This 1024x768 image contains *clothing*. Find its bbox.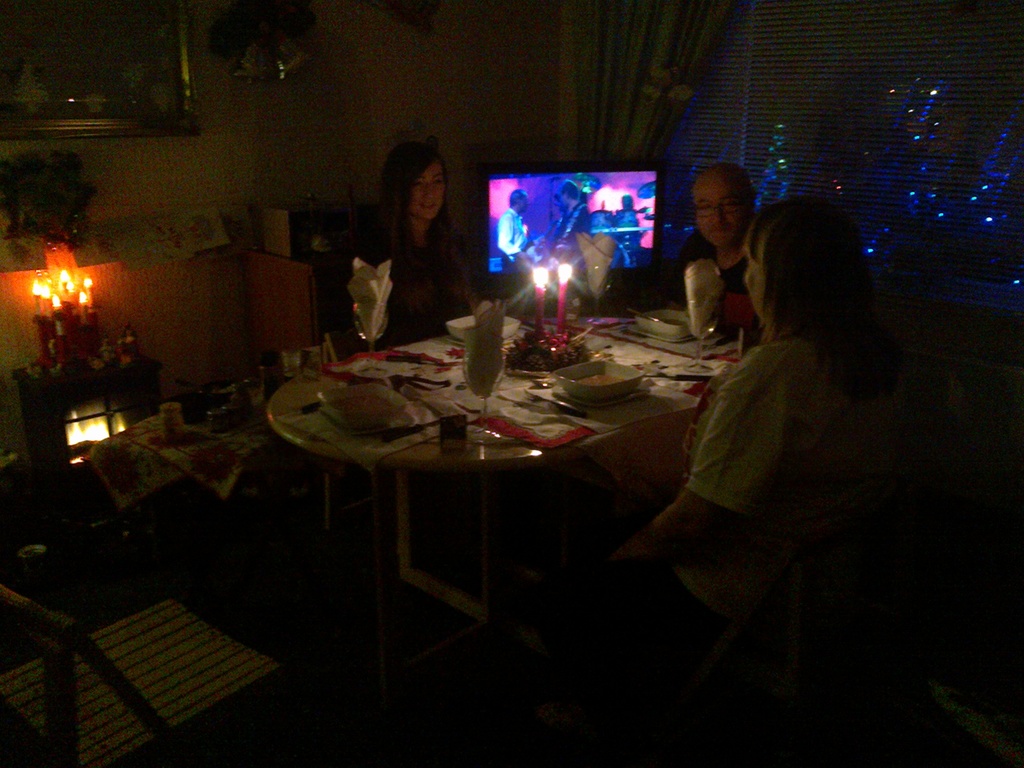
[321,209,470,364].
